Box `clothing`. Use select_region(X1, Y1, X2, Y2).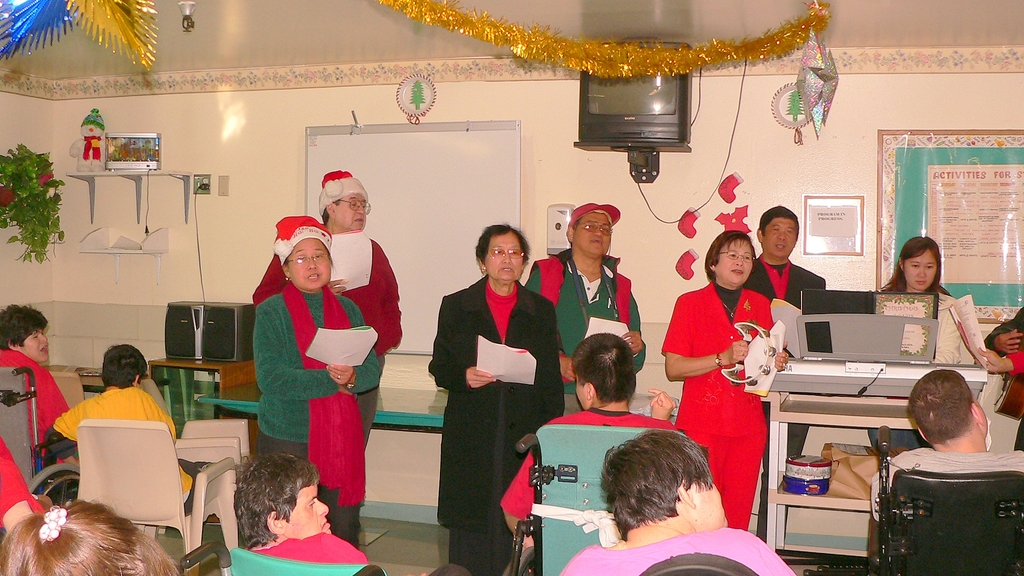
select_region(252, 228, 405, 448).
